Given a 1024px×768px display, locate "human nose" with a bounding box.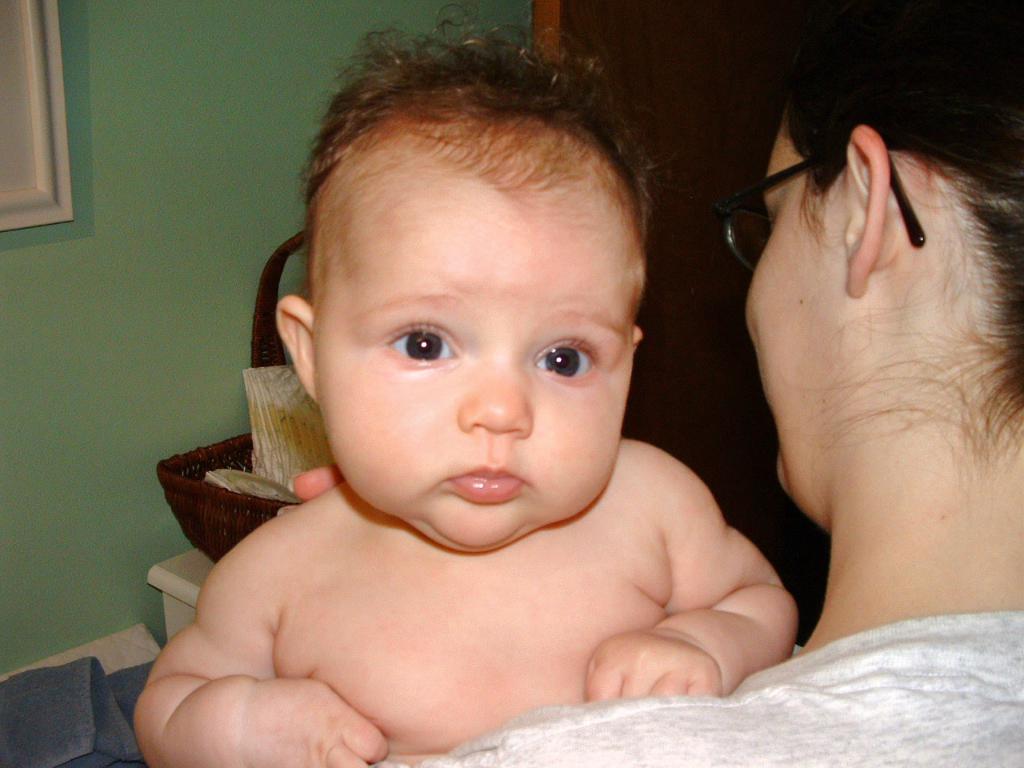
Located: x1=452 y1=354 x2=526 y2=440.
